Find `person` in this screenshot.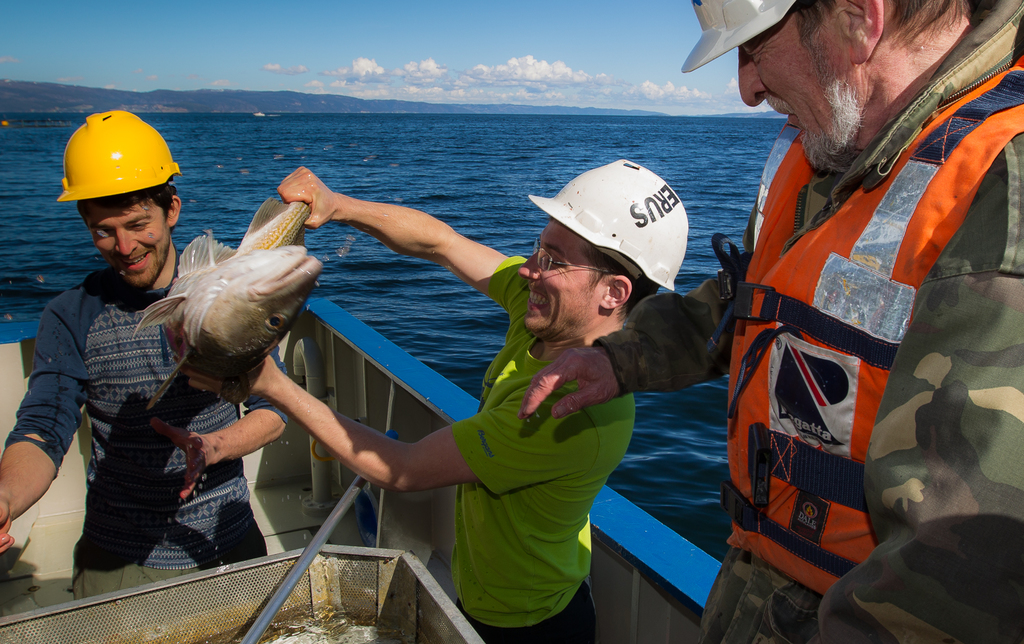
The bounding box for `person` is left=180, top=153, right=688, bottom=643.
